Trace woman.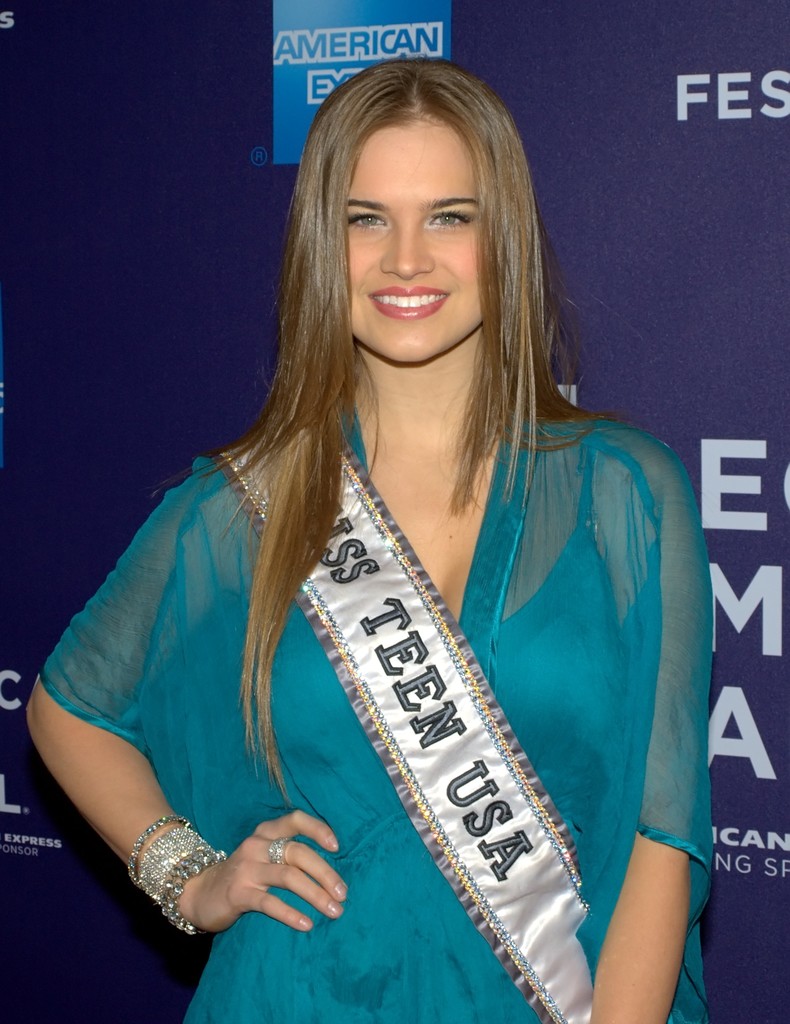
Traced to {"x1": 63, "y1": 65, "x2": 735, "y2": 997}.
